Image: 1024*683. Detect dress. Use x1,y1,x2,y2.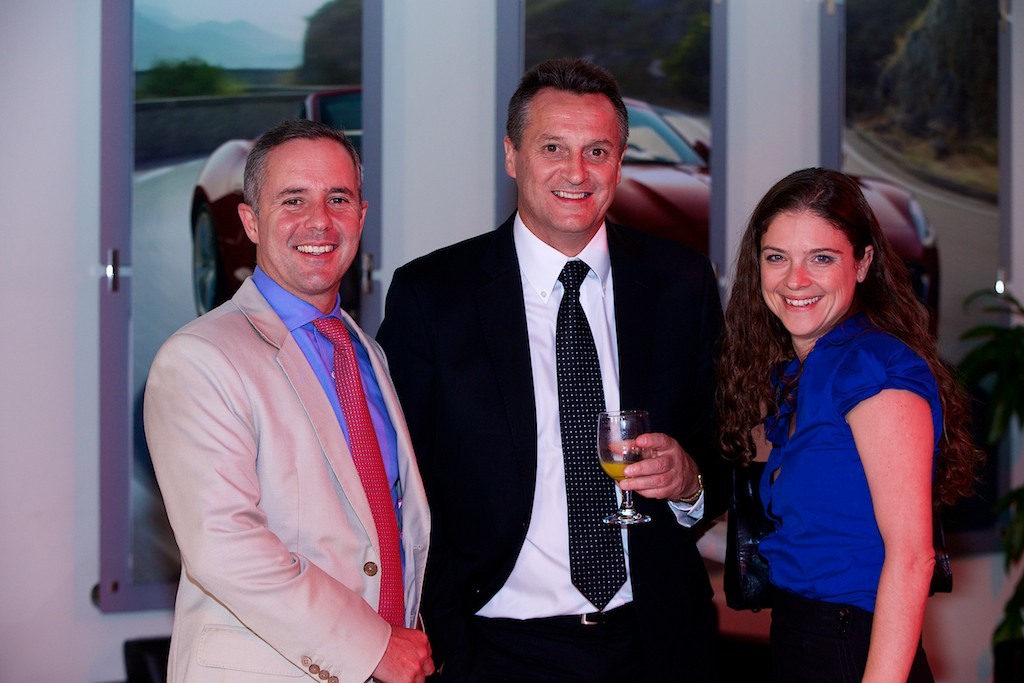
712,263,975,637.
